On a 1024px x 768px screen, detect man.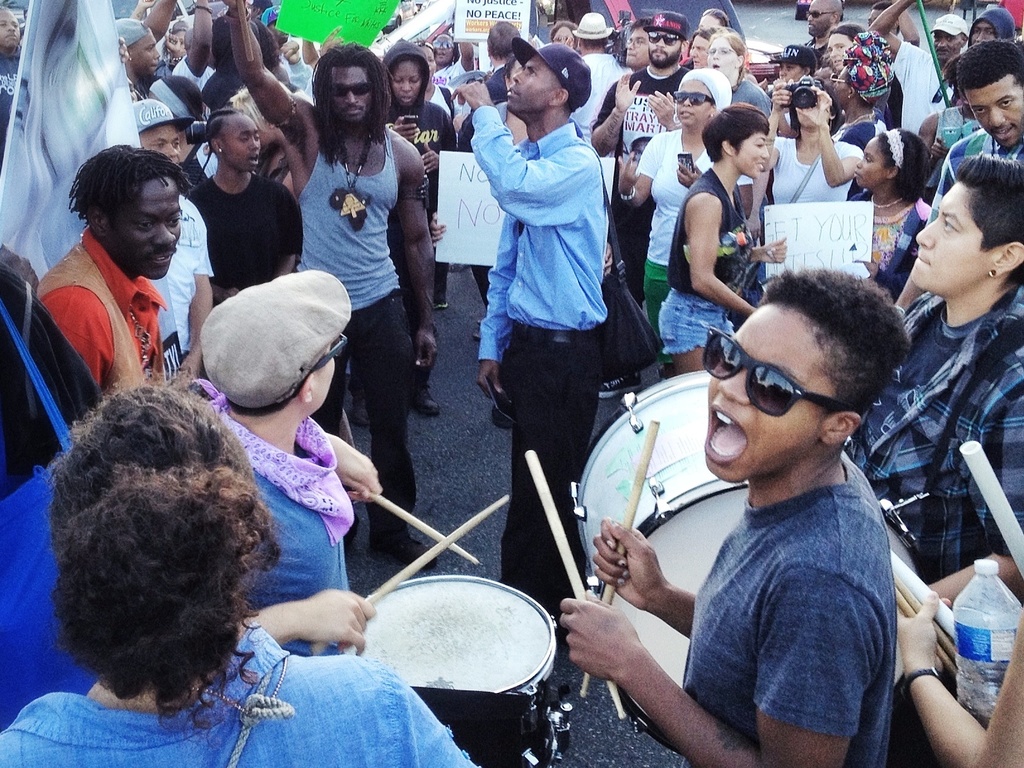
<region>804, 0, 845, 57</region>.
